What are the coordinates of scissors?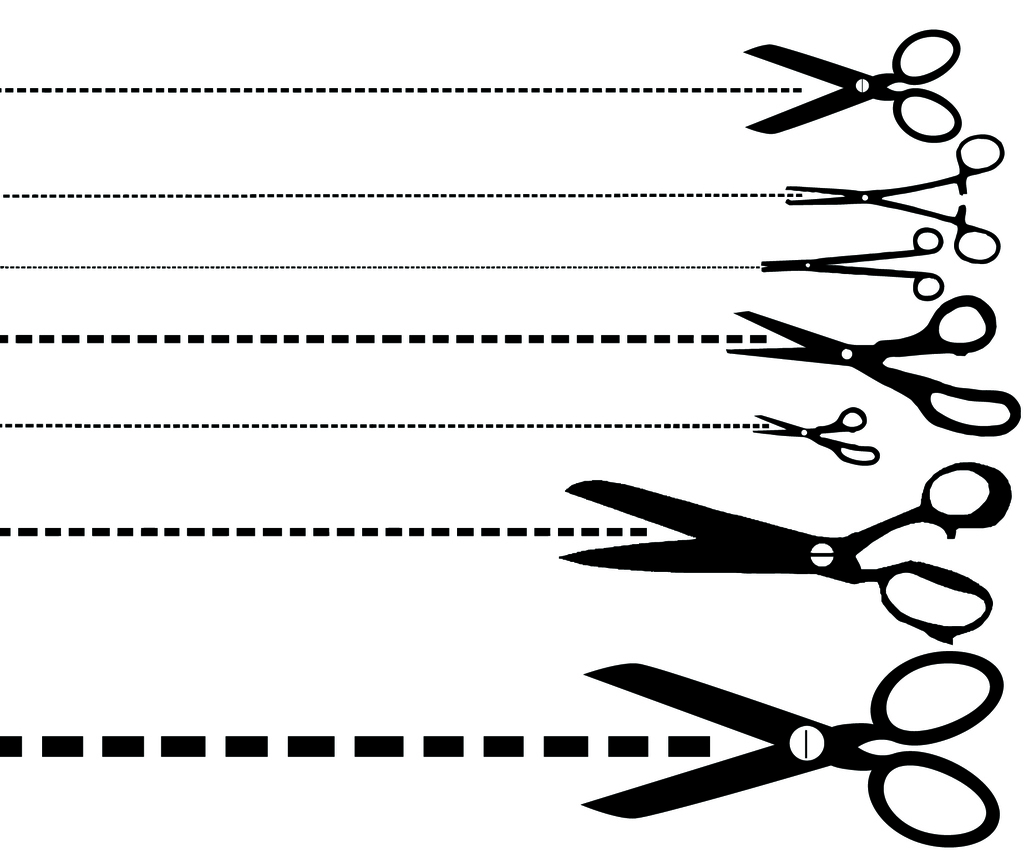
bbox=(761, 229, 947, 303).
